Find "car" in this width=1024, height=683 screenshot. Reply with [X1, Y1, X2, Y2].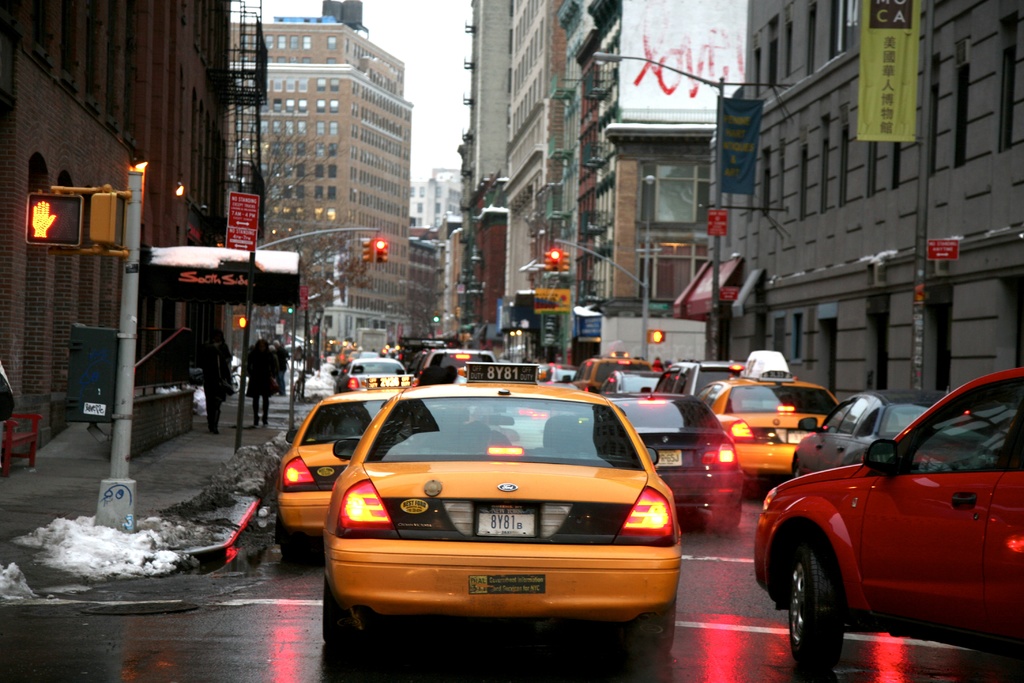
[323, 362, 680, 654].
